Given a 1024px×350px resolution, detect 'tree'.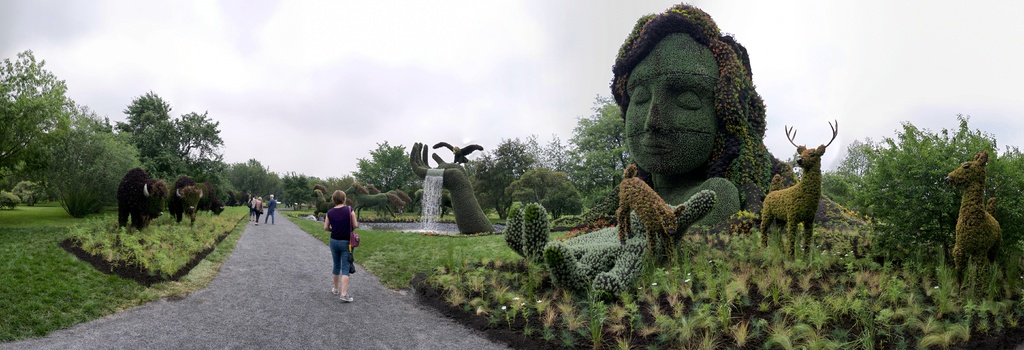
(x1=49, y1=137, x2=149, y2=222).
